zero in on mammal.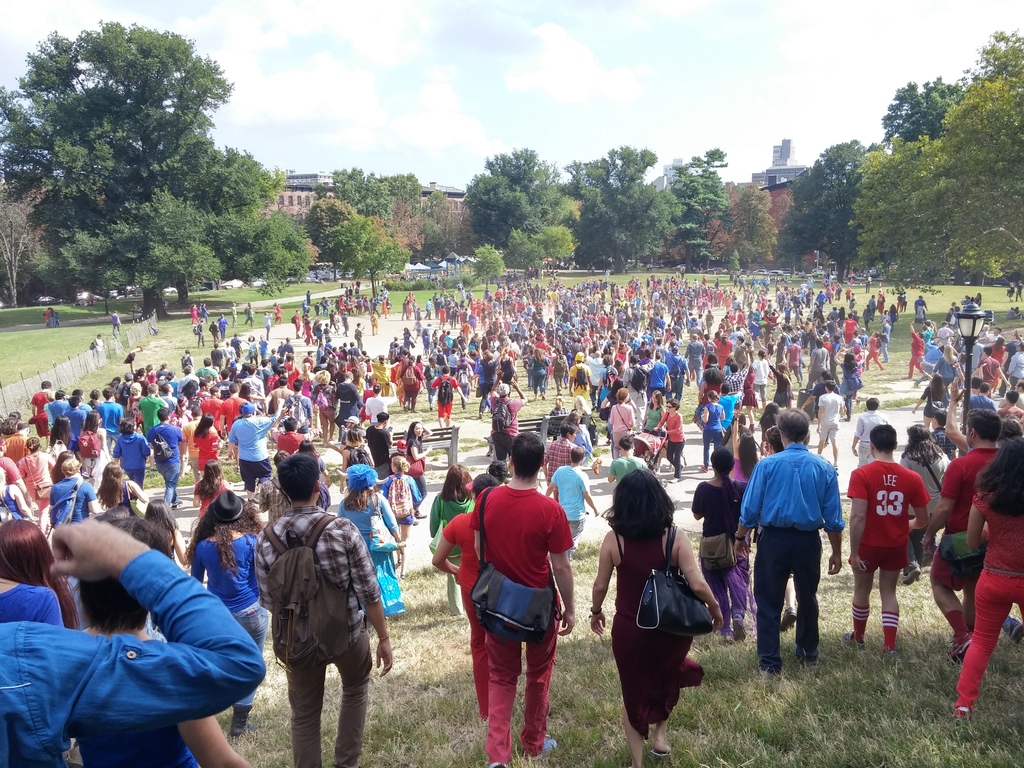
Zeroed in: locate(403, 421, 434, 525).
